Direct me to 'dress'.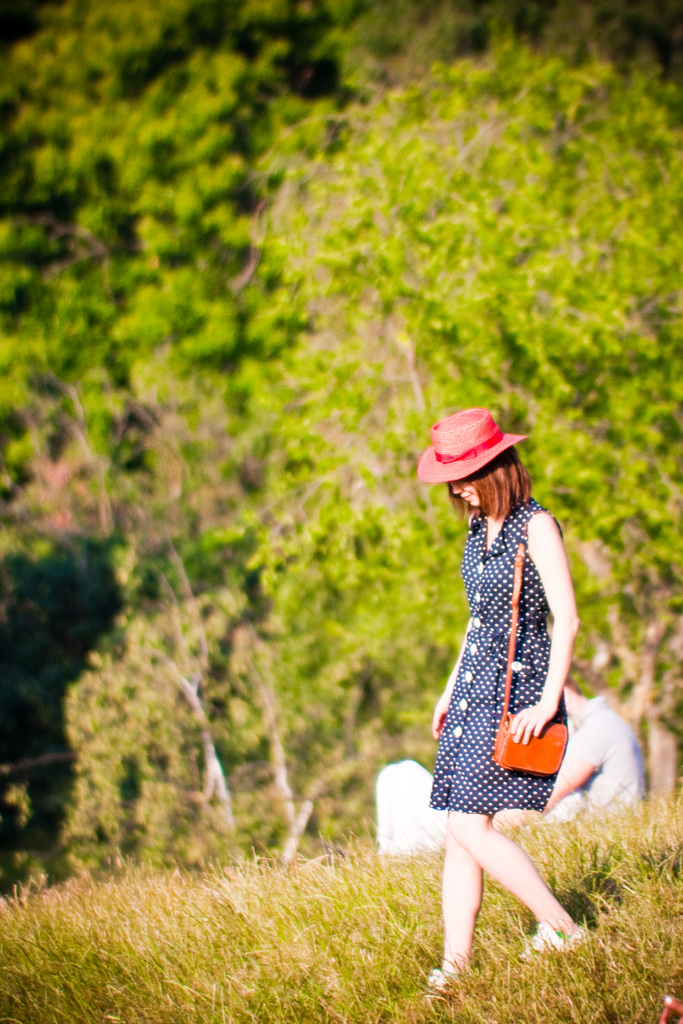
Direction: locate(434, 497, 575, 812).
